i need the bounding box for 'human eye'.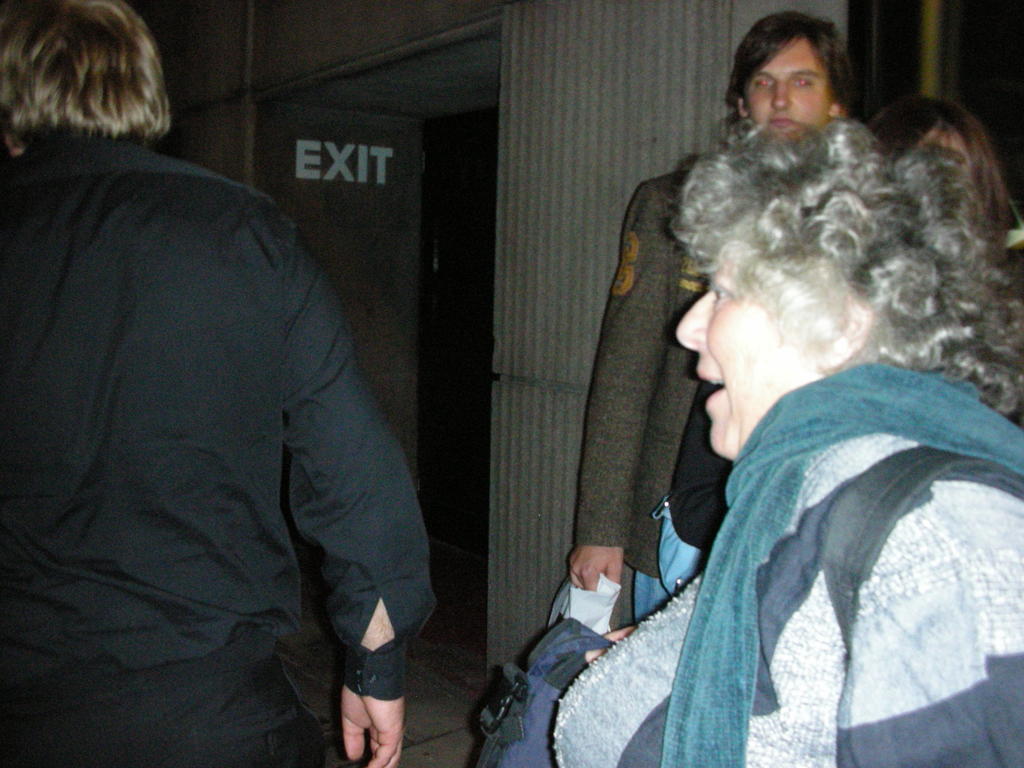
Here it is: x1=755 y1=77 x2=774 y2=93.
